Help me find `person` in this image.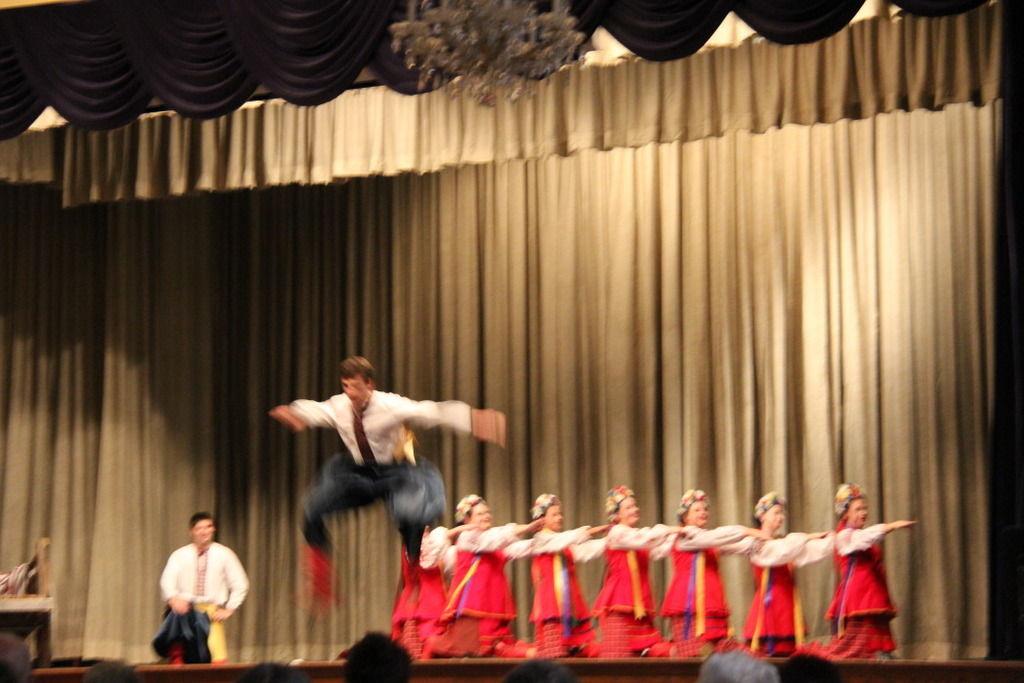
Found it: left=698, top=650, right=784, bottom=682.
